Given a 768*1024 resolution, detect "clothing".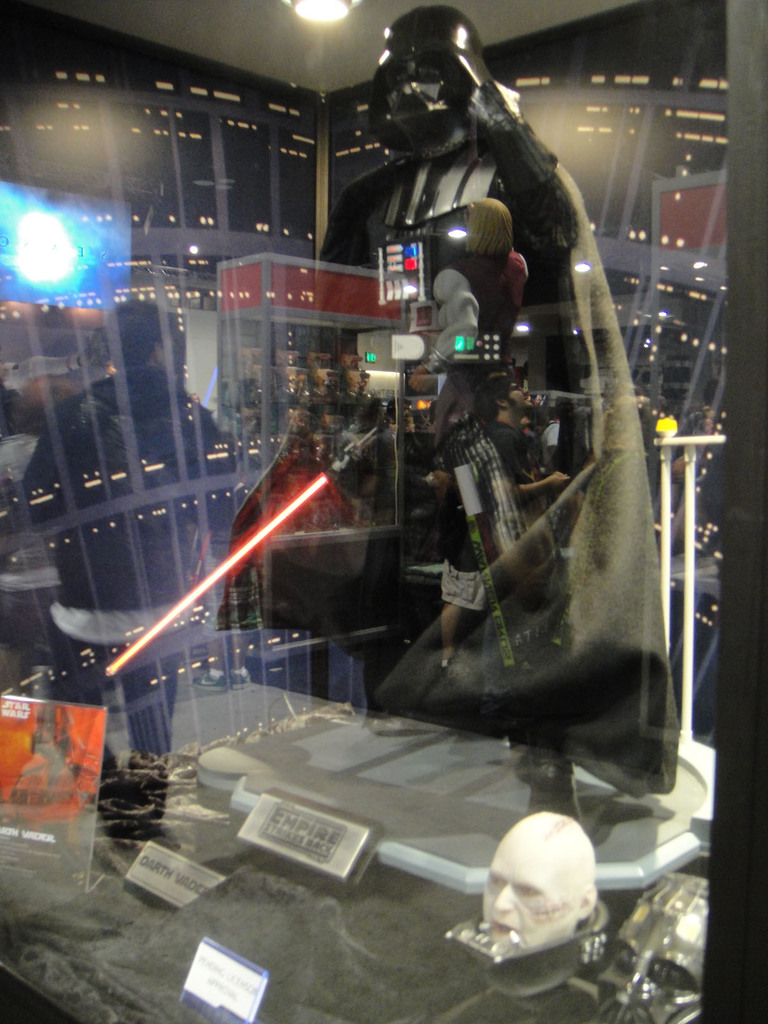
pyautogui.locateOnScreen(24, 367, 260, 840).
